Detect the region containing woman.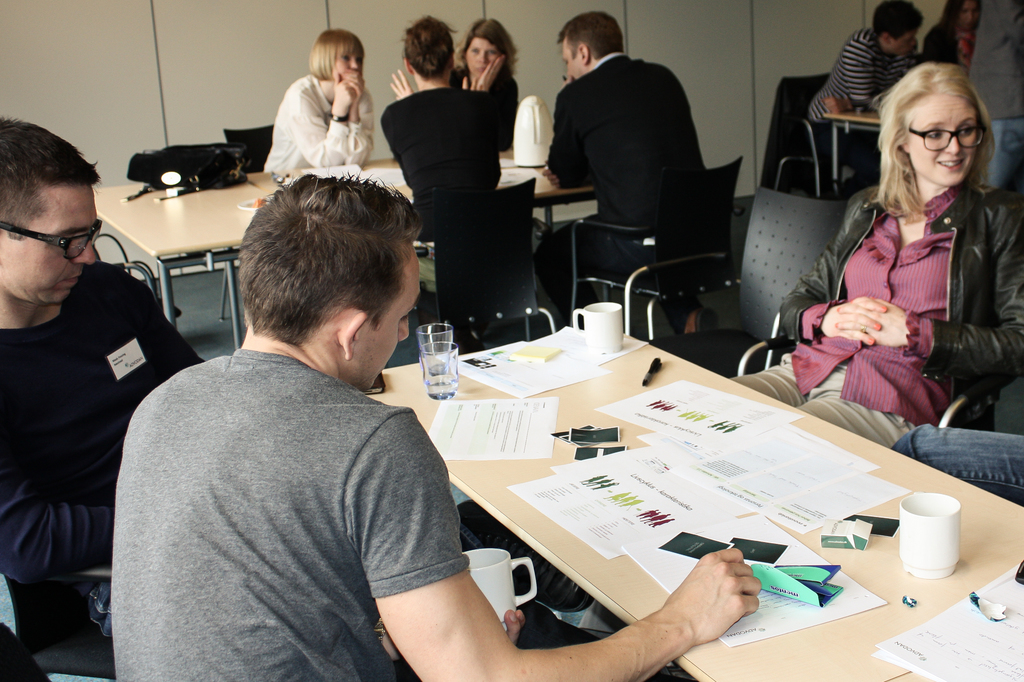
l=788, t=46, r=1006, b=472.
